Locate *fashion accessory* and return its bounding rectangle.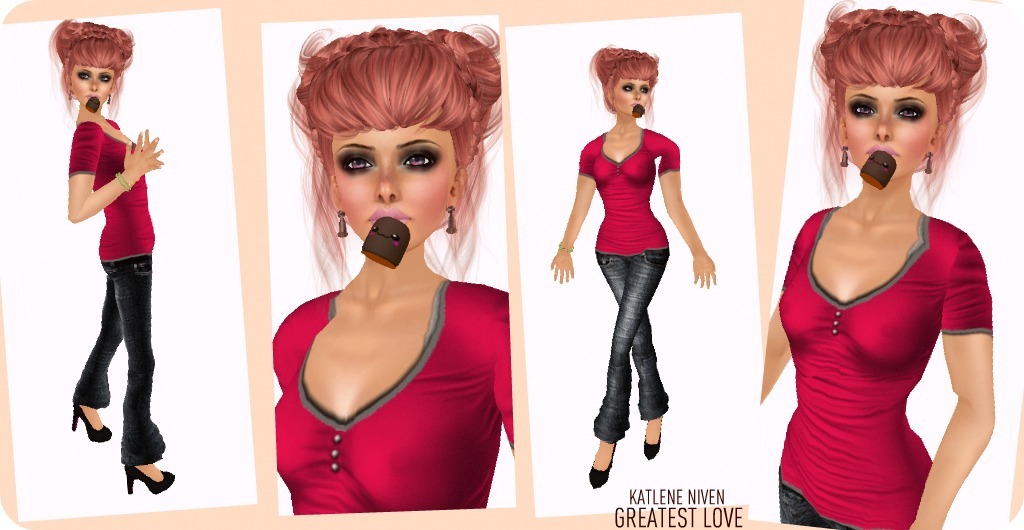
locate(108, 96, 114, 105).
